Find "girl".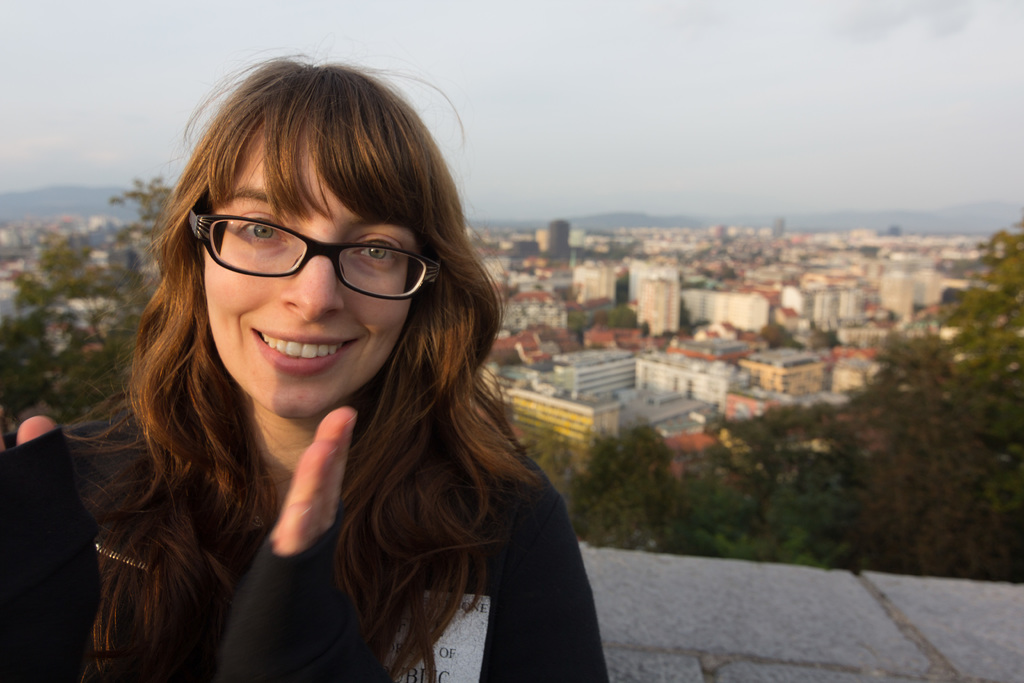
select_region(1, 47, 616, 682).
